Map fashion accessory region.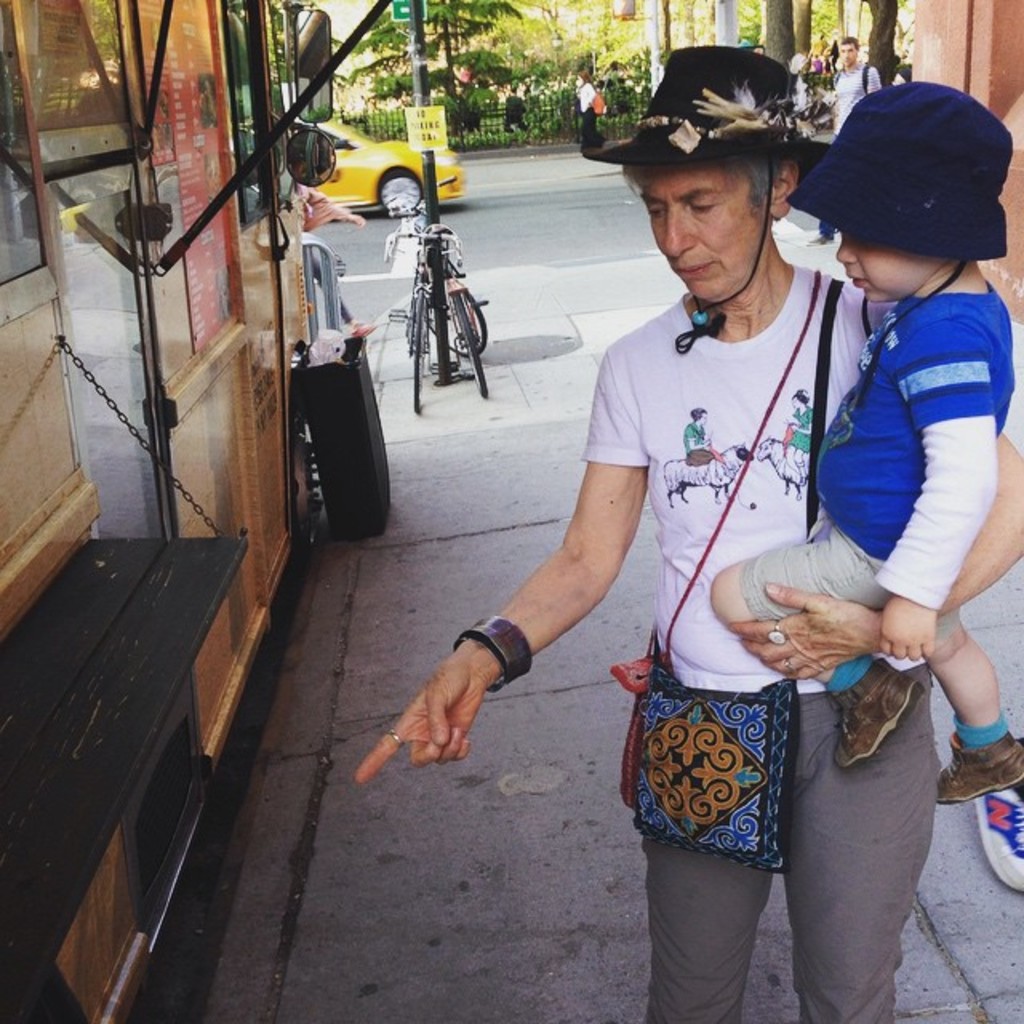
Mapped to <bbox>806, 272, 846, 539</bbox>.
